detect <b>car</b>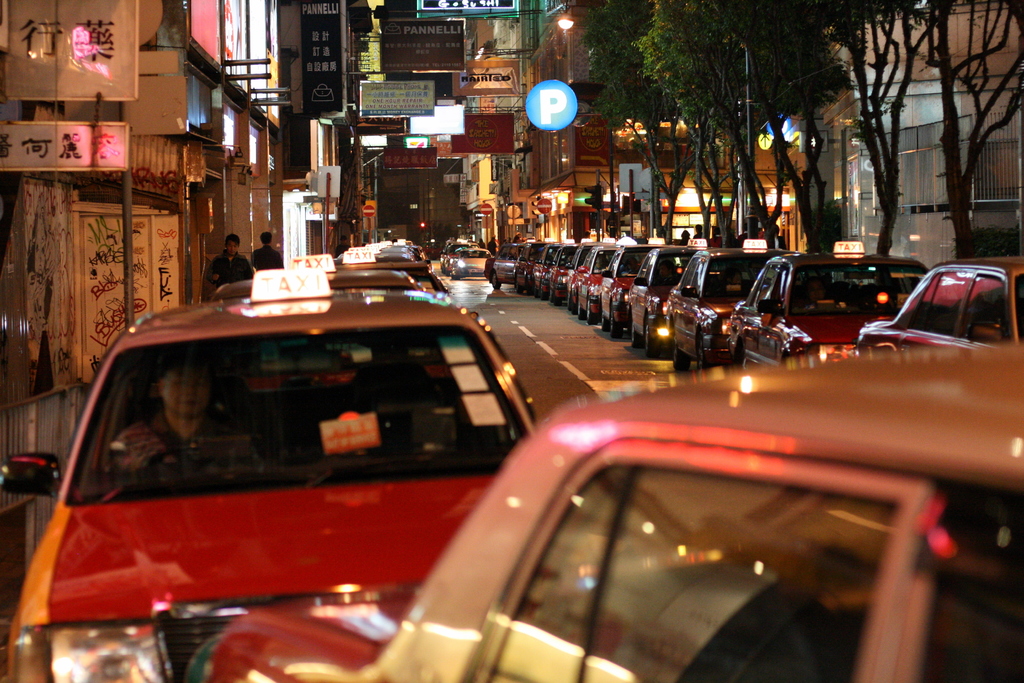
bbox=[6, 299, 530, 682]
